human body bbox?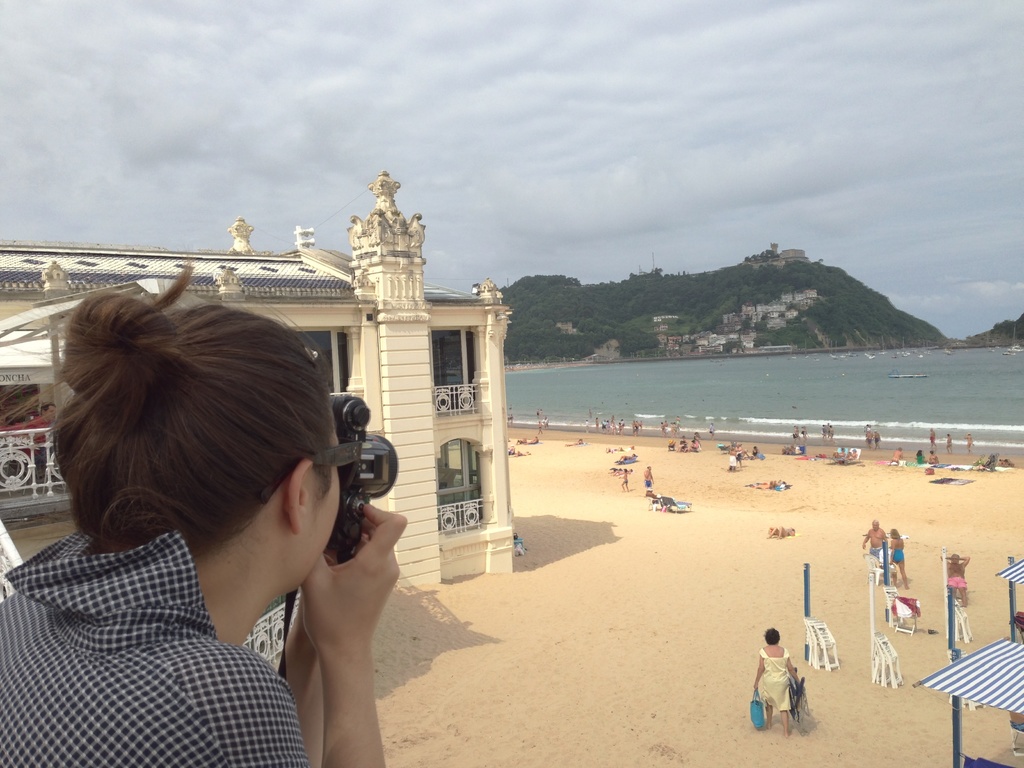
669,426,675,436
